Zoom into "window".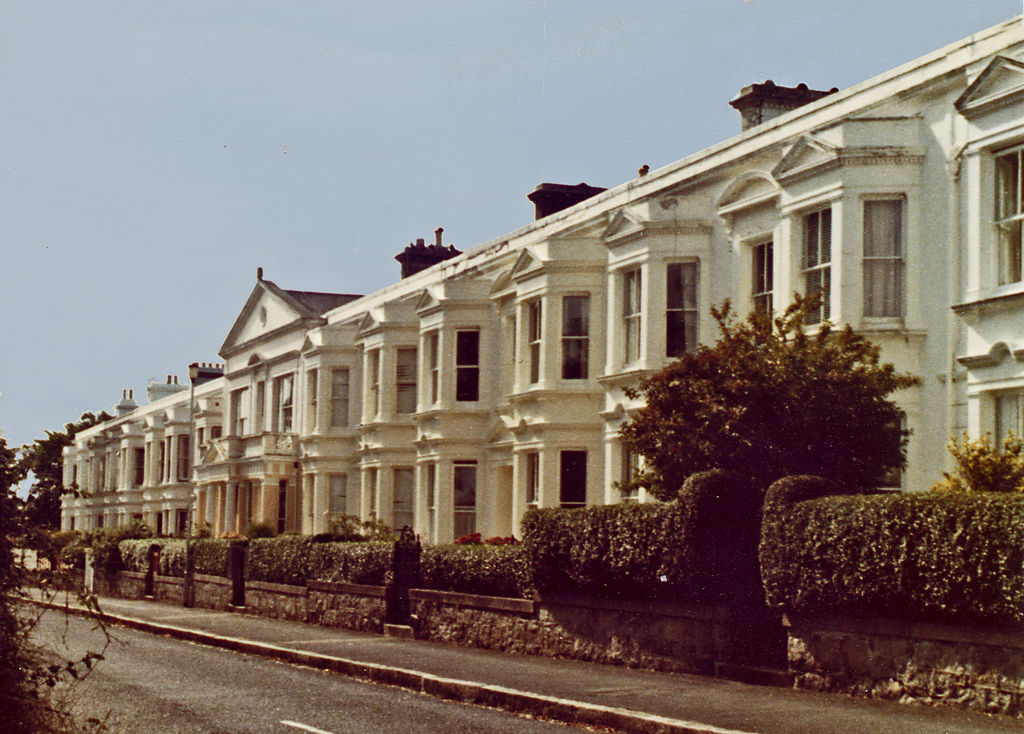
Zoom target: 664/259/694/368.
